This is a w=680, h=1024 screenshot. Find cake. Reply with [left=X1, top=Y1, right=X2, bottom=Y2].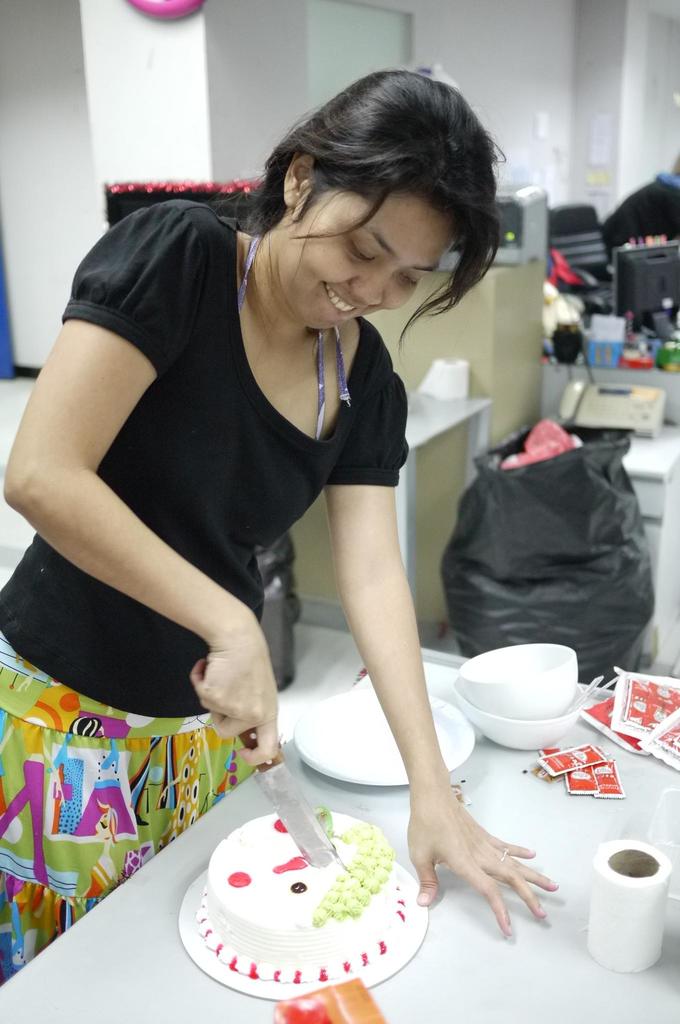
[left=198, top=817, right=413, bottom=986].
